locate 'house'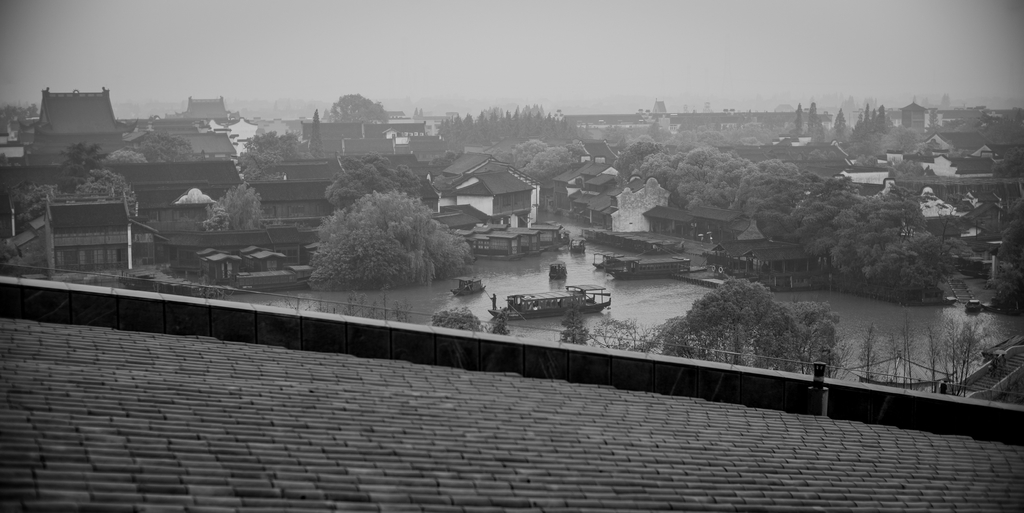
[186, 99, 227, 120]
